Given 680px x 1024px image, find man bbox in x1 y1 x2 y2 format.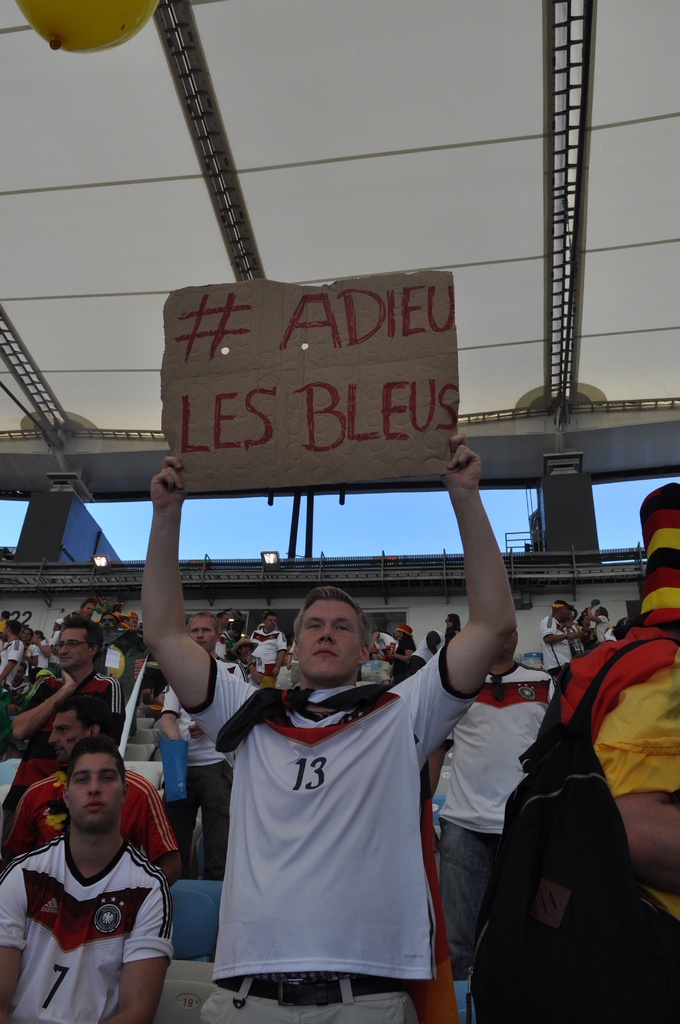
0 620 24 698.
